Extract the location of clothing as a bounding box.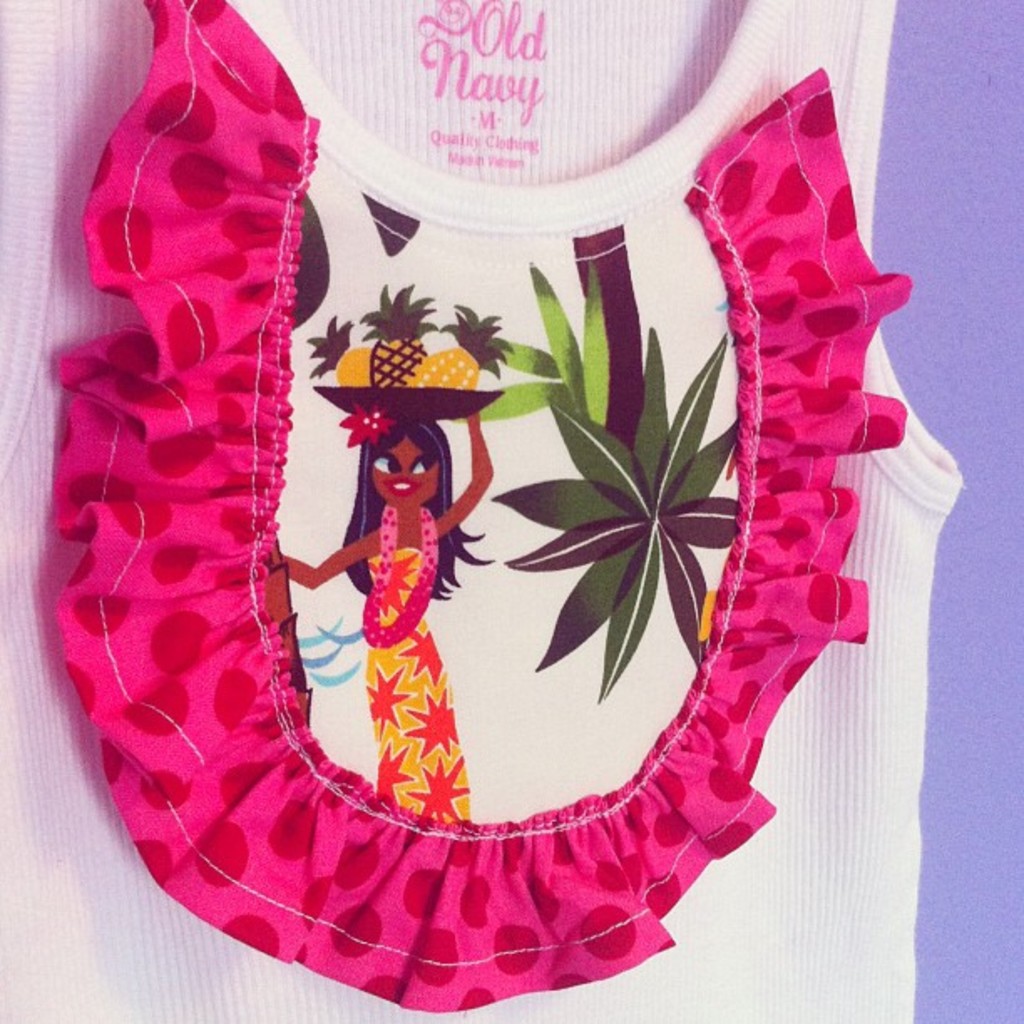
0:0:959:1022.
